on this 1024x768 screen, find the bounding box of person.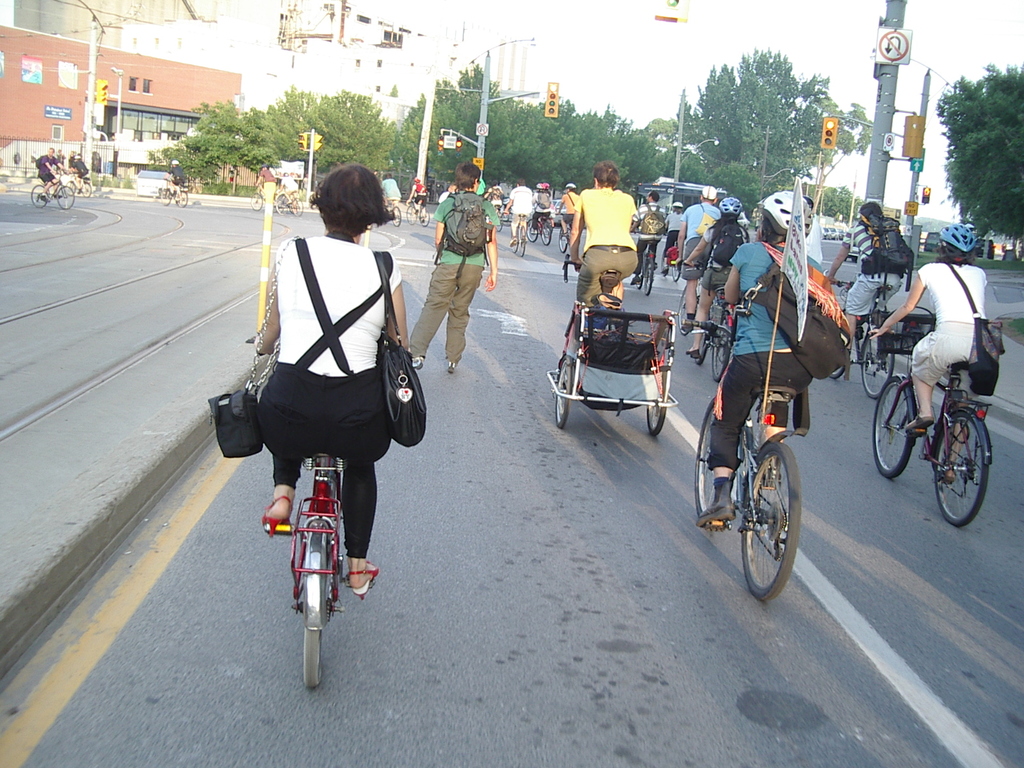
Bounding box: rect(561, 156, 641, 364).
